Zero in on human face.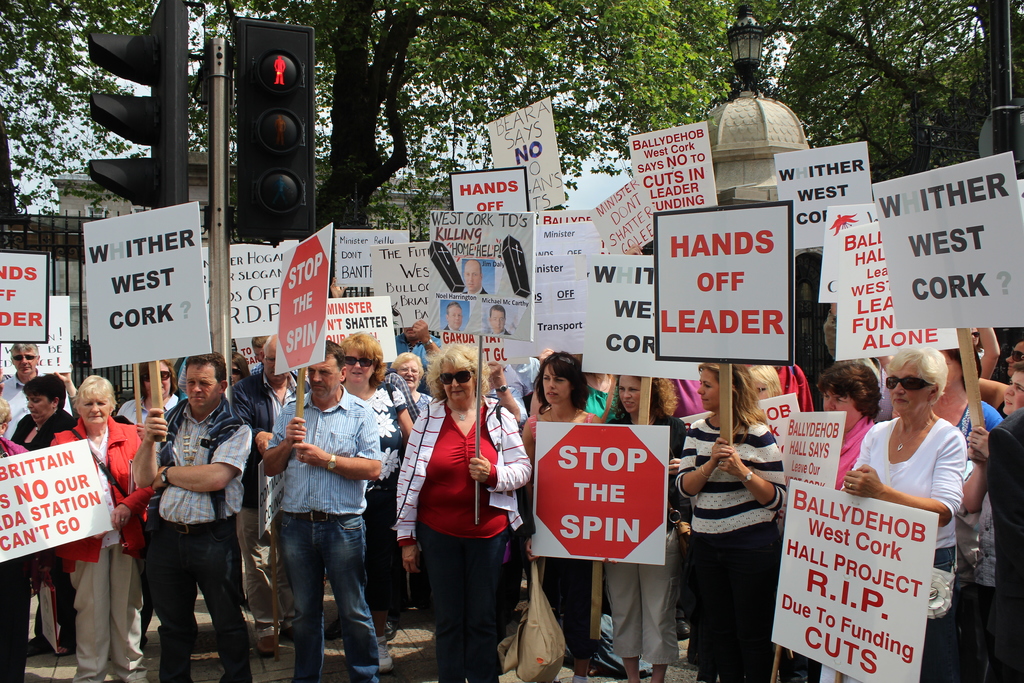
Zeroed in: [x1=1002, y1=368, x2=1023, y2=416].
